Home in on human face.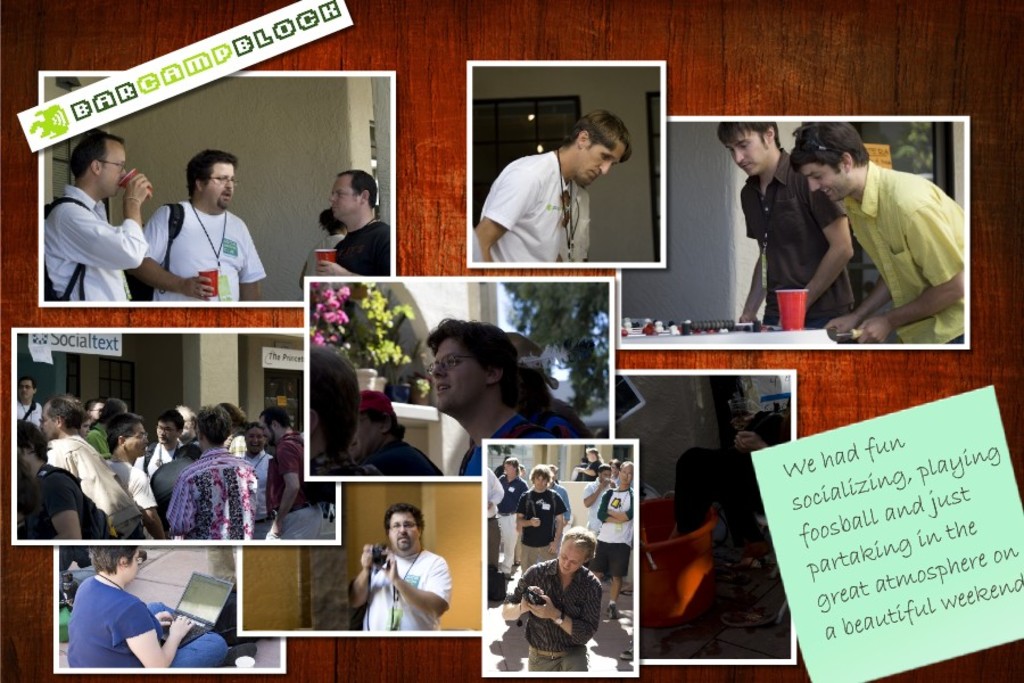
Homed in at <region>19, 382, 36, 405</region>.
